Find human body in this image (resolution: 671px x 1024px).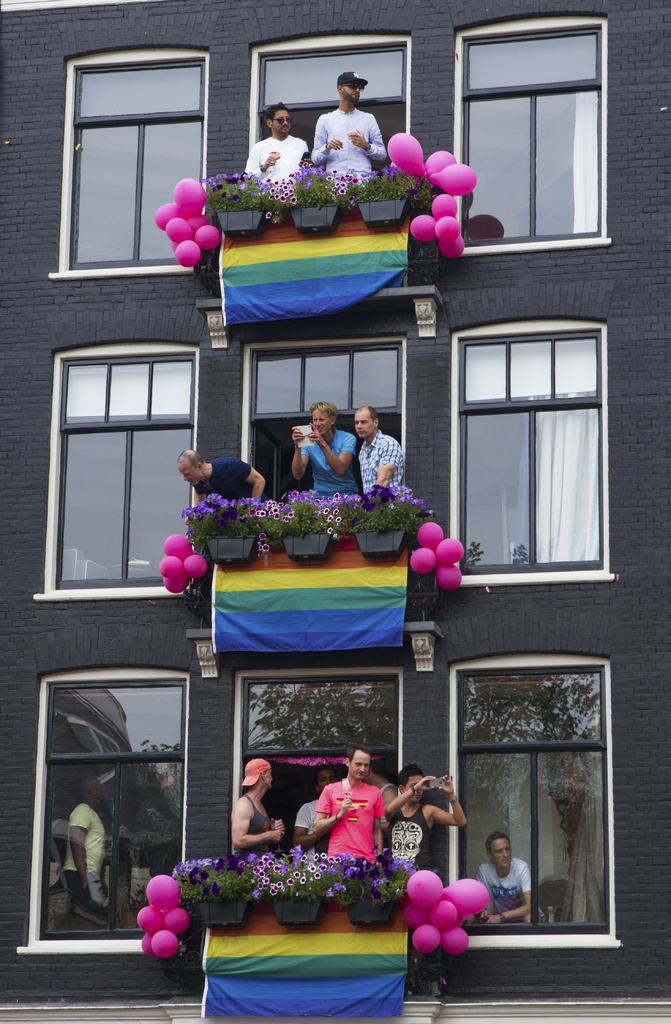
bbox(381, 774, 469, 862).
